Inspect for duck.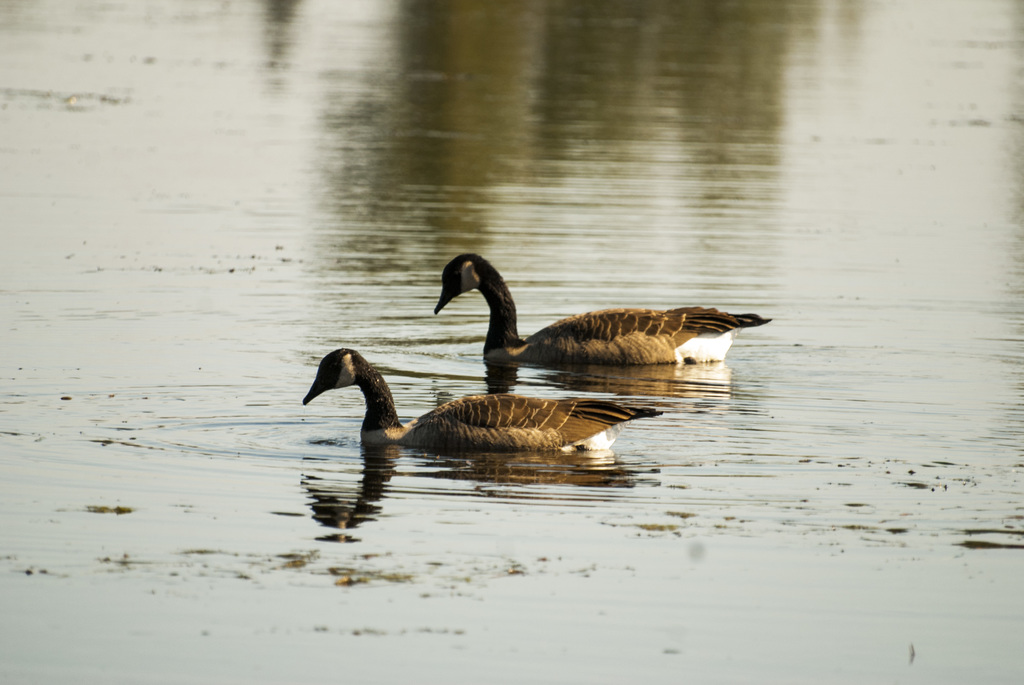
Inspection: (left=300, top=343, right=655, bottom=462).
